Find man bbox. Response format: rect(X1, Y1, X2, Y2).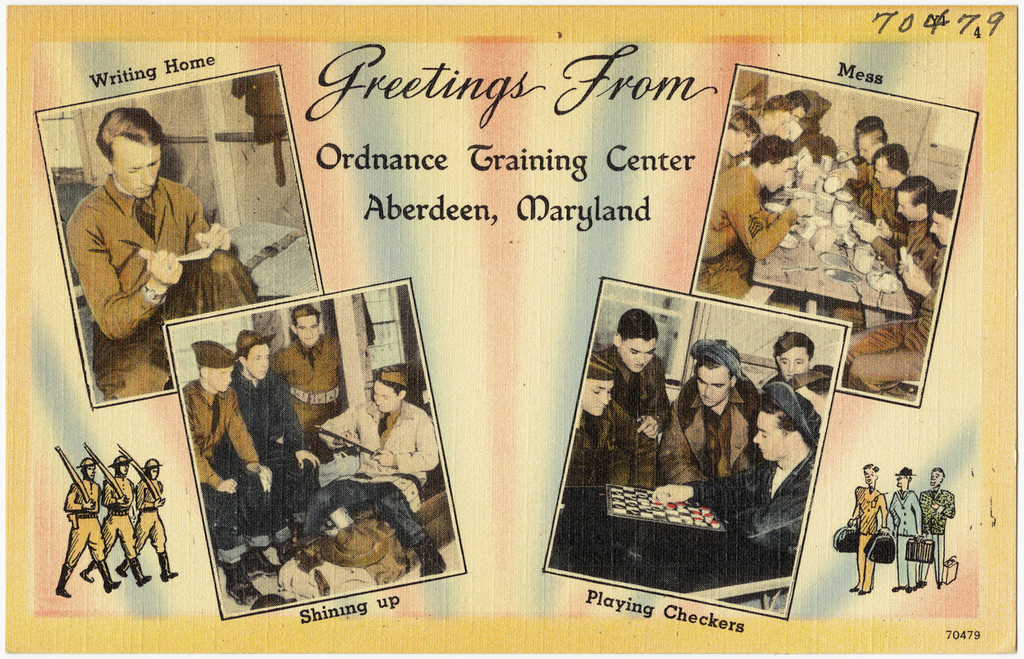
rect(603, 308, 673, 442).
